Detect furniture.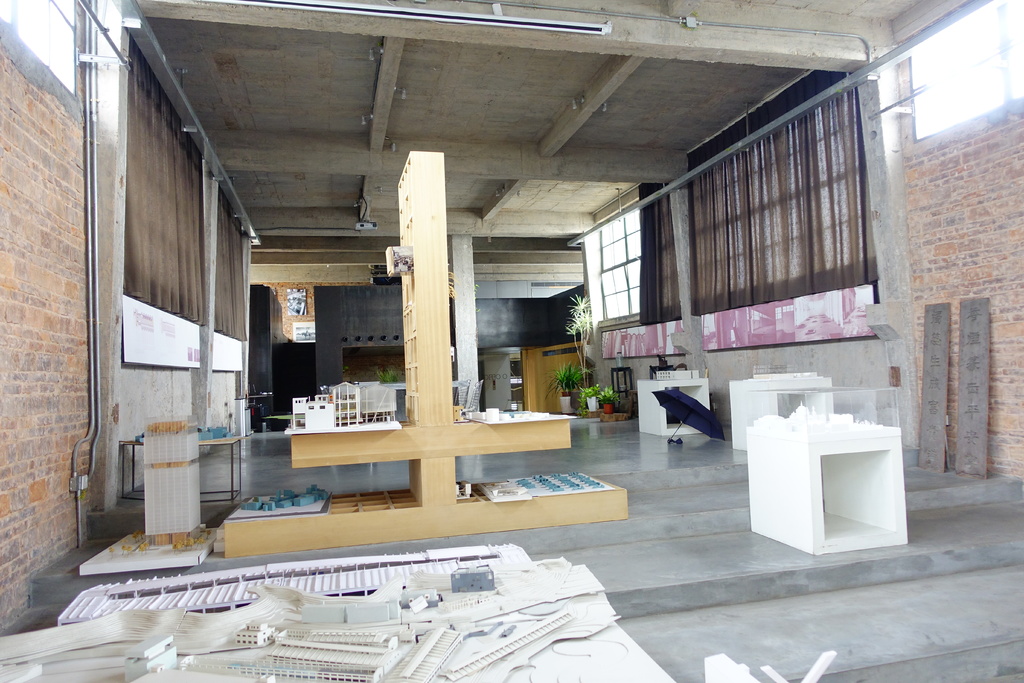
Detected at bbox(219, 145, 630, 560).
